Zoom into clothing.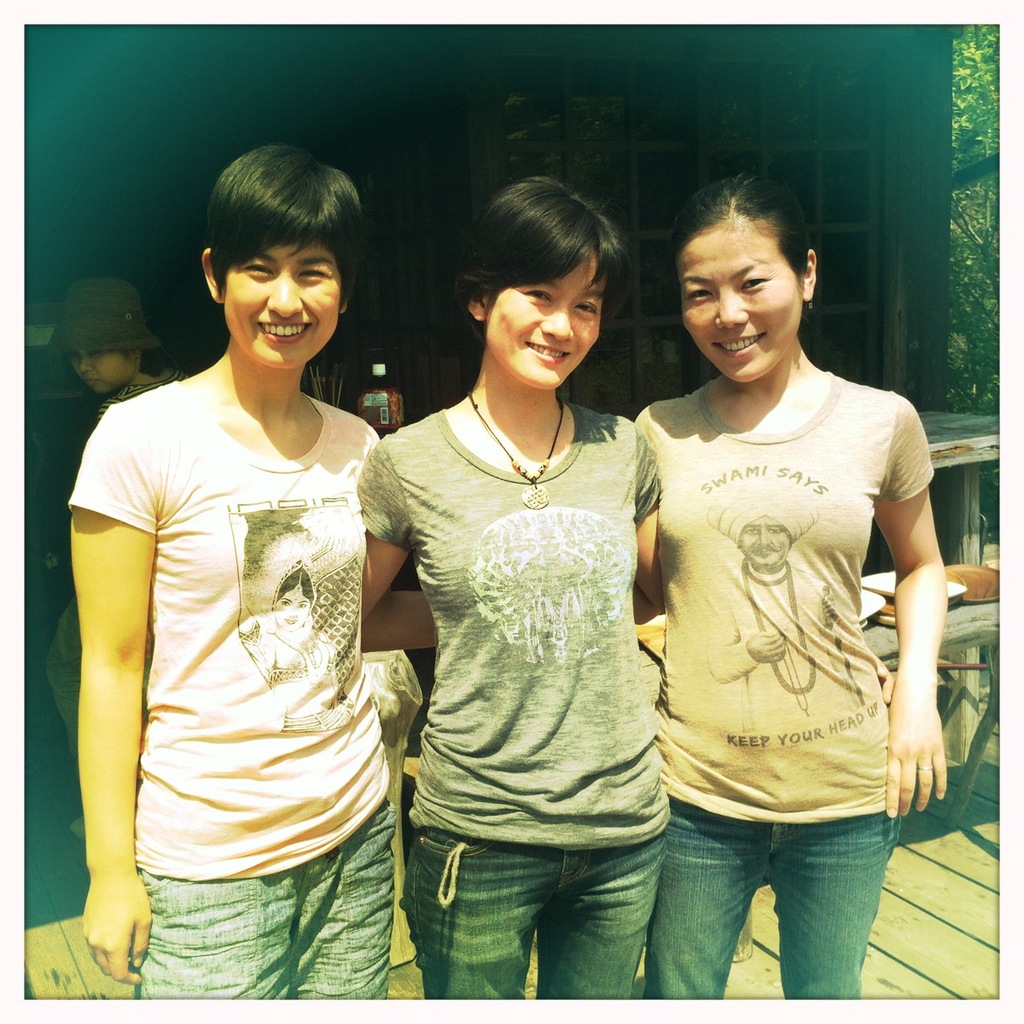
Zoom target: region(89, 296, 413, 969).
